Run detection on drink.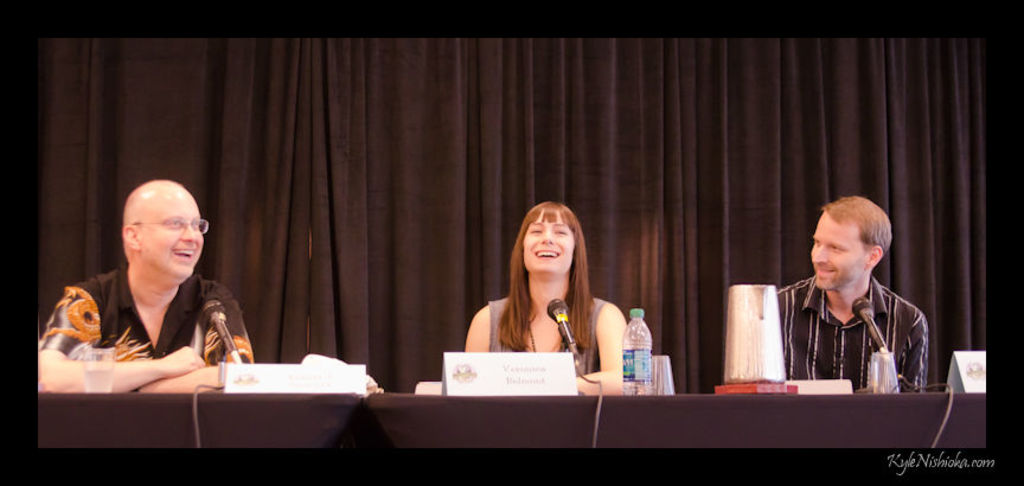
Result: [622,307,654,394].
